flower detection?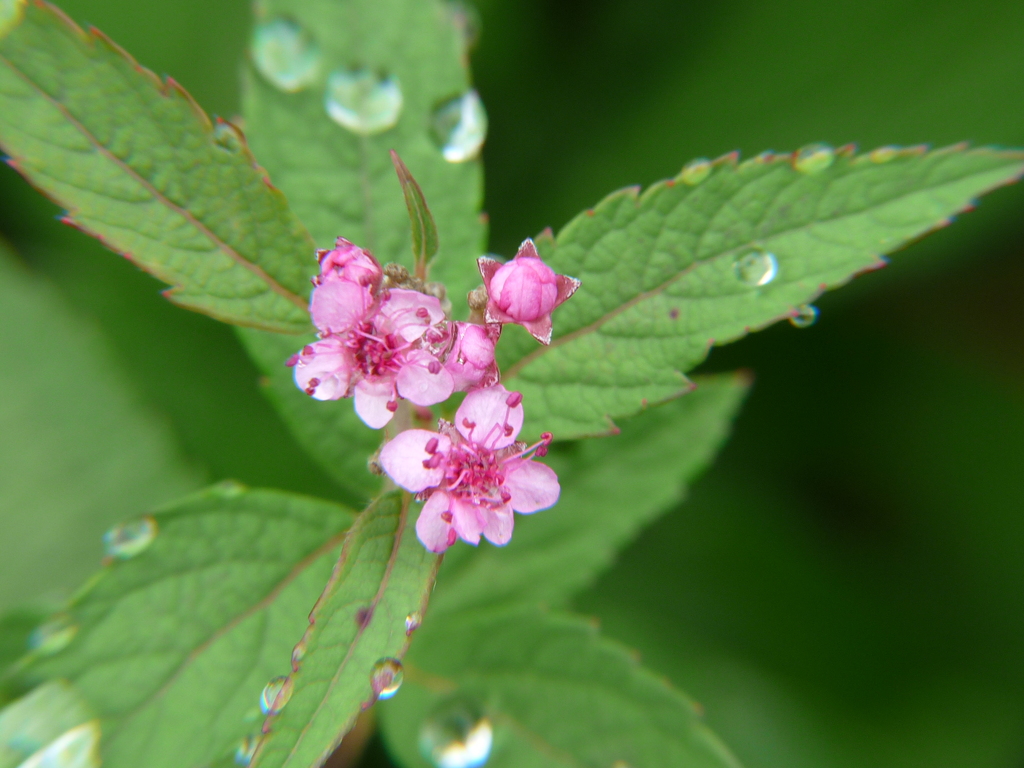
(left=450, top=316, right=500, bottom=390)
